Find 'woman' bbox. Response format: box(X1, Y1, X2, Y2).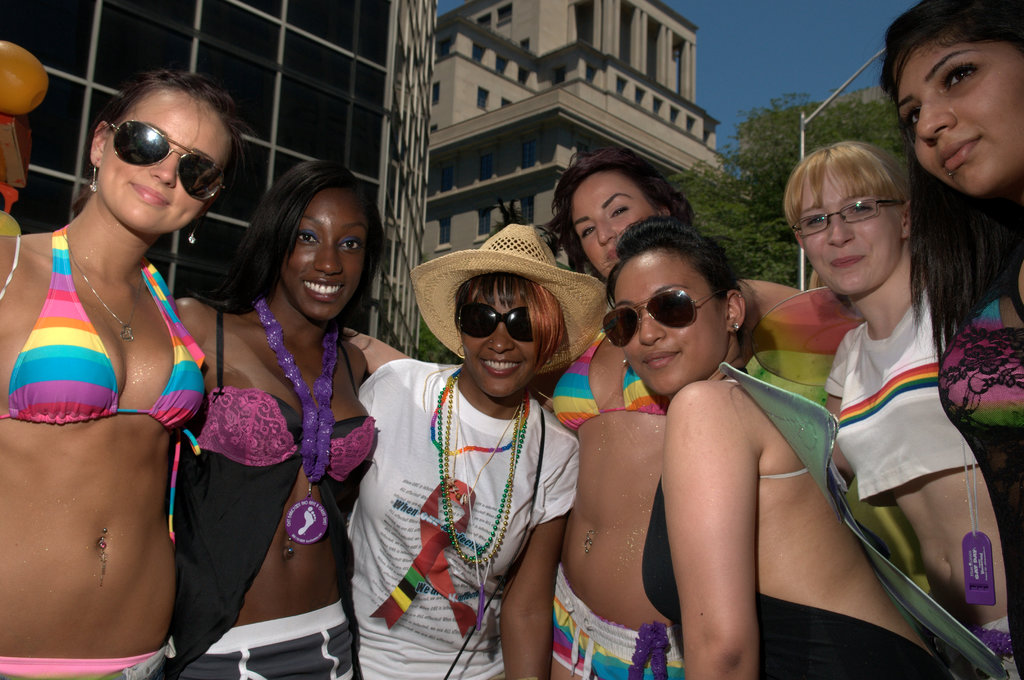
box(530, 147, 855, 679).
